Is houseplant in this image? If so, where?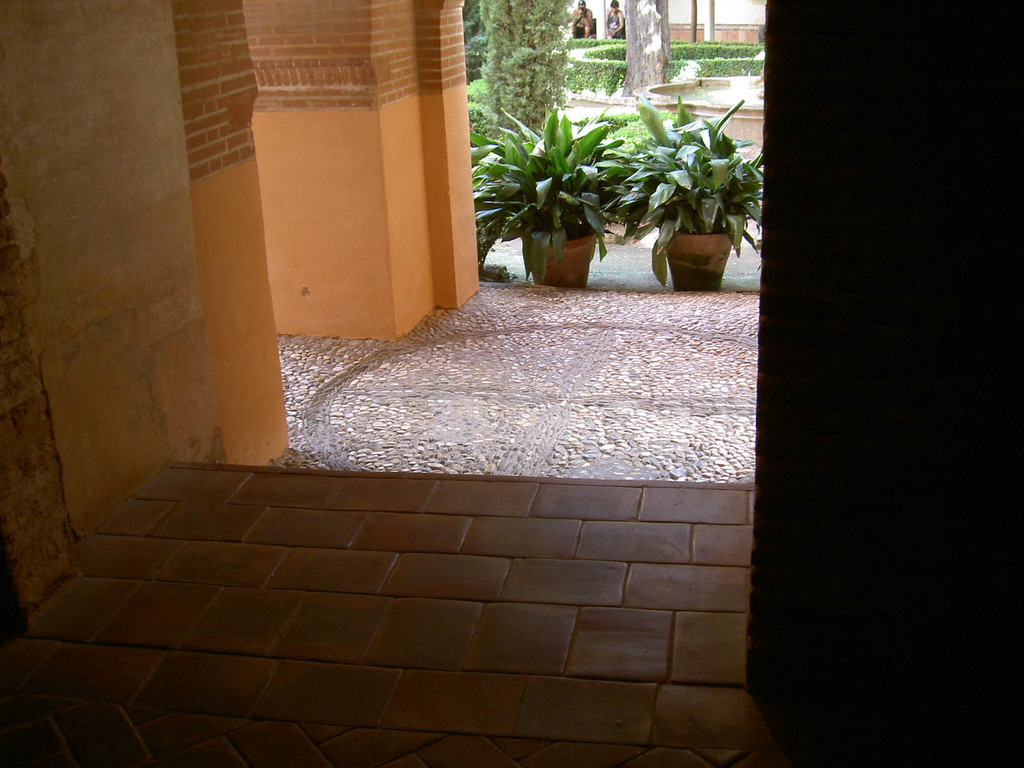
Yes, at bbox=[597, 92, 771, 294].
